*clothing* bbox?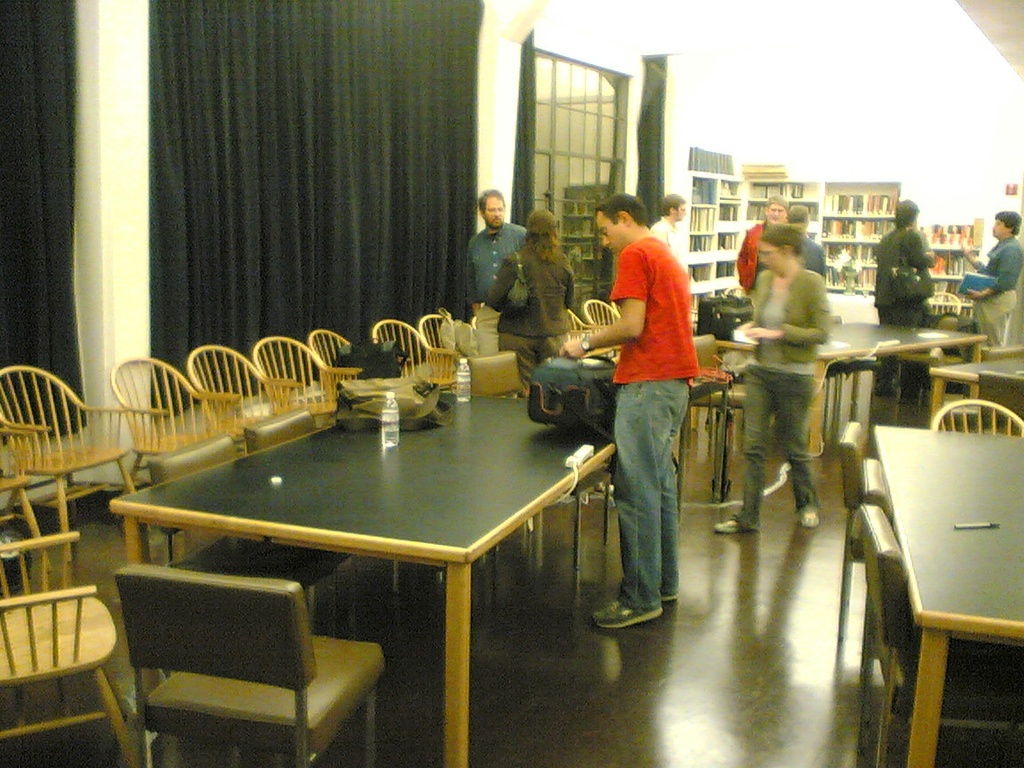
741,257,837,522
